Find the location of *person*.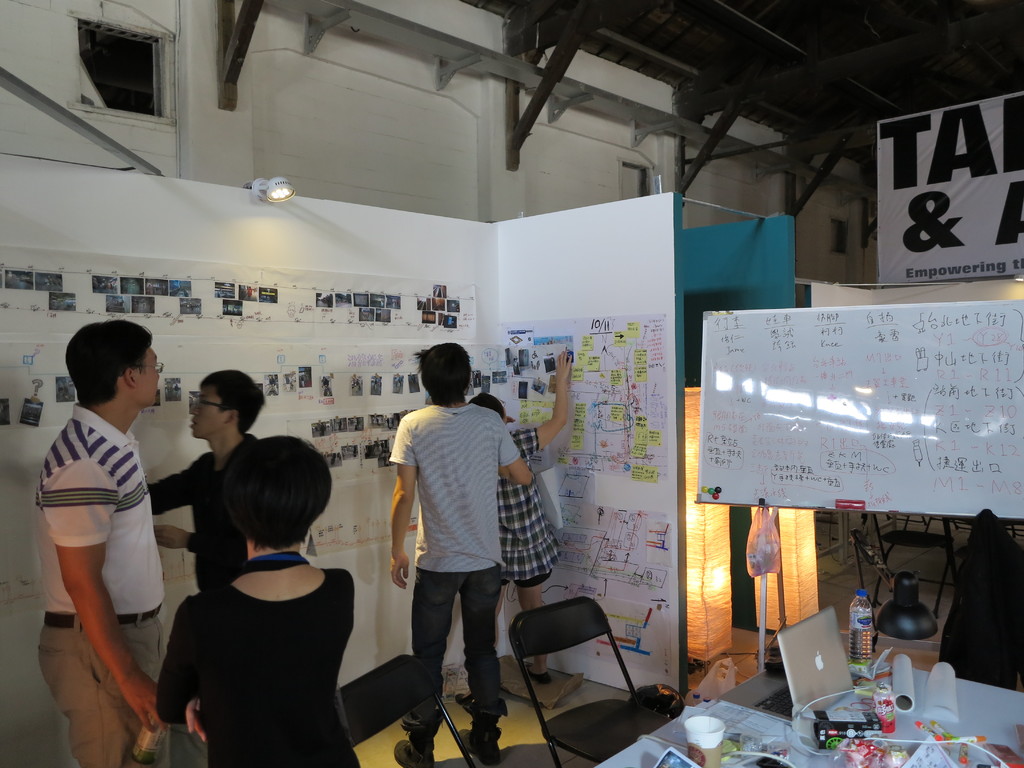
Location: 152:431:367:767.
